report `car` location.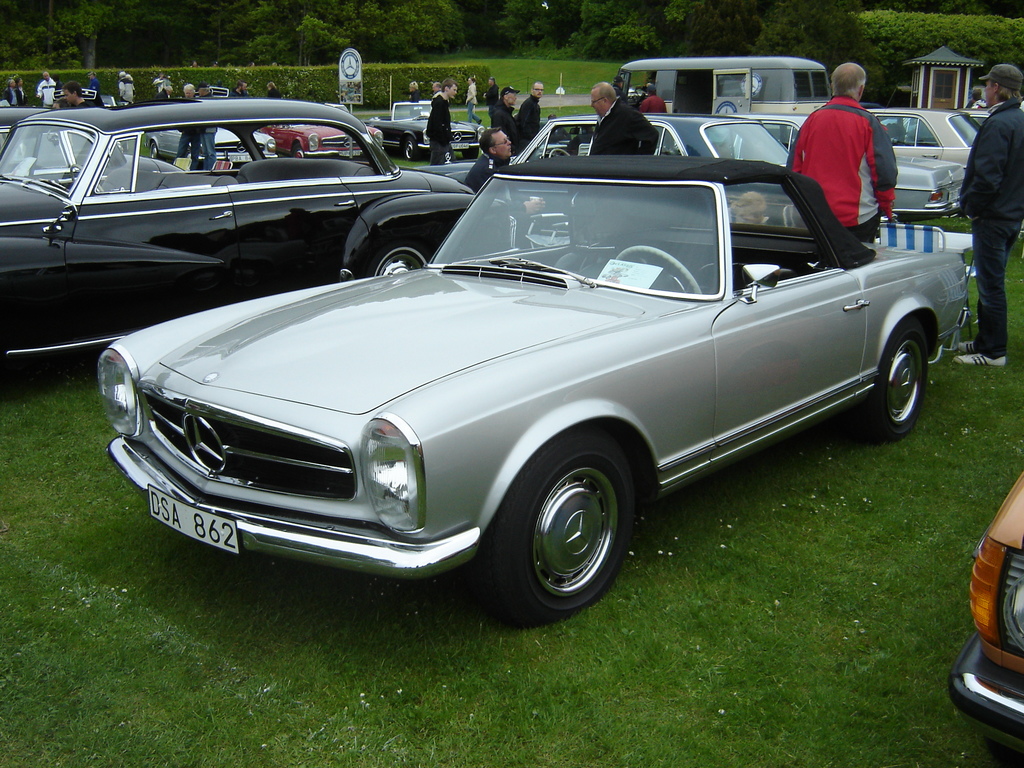
Report: bbox=[692, 108, 975, 219].
